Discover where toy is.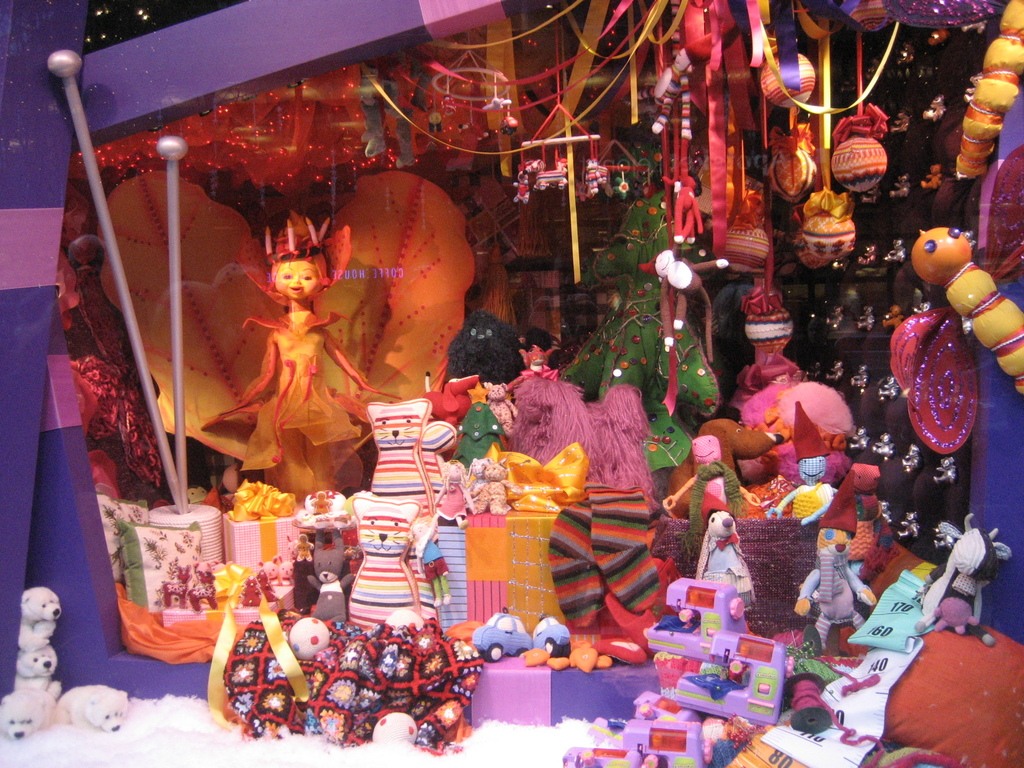
Discovered at bbox=(500, 115, 520, 140).
